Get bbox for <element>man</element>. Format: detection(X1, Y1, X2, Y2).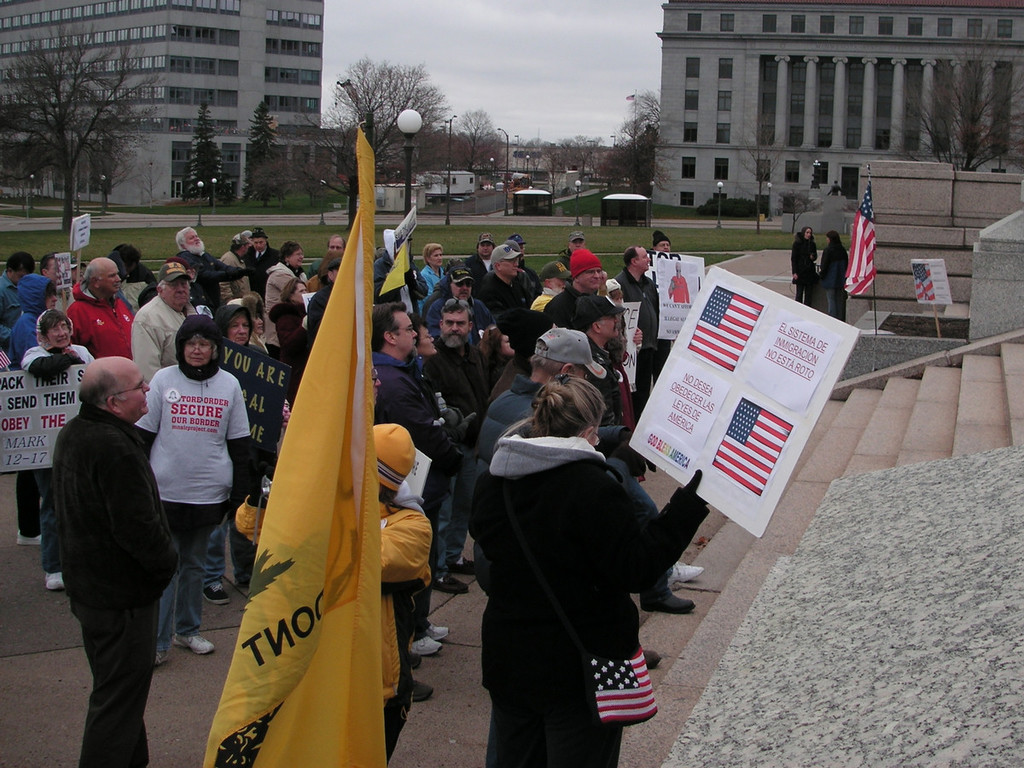
detection(375, 294, 446, 660).
